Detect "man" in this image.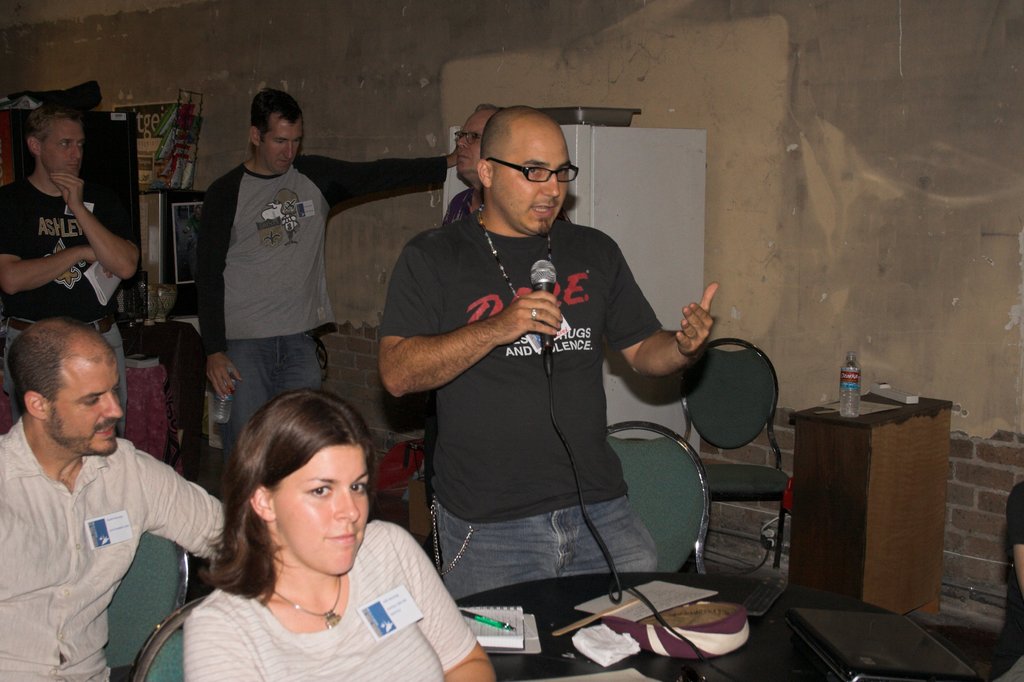
Detection: bbox(438, 104, 506, 234).
